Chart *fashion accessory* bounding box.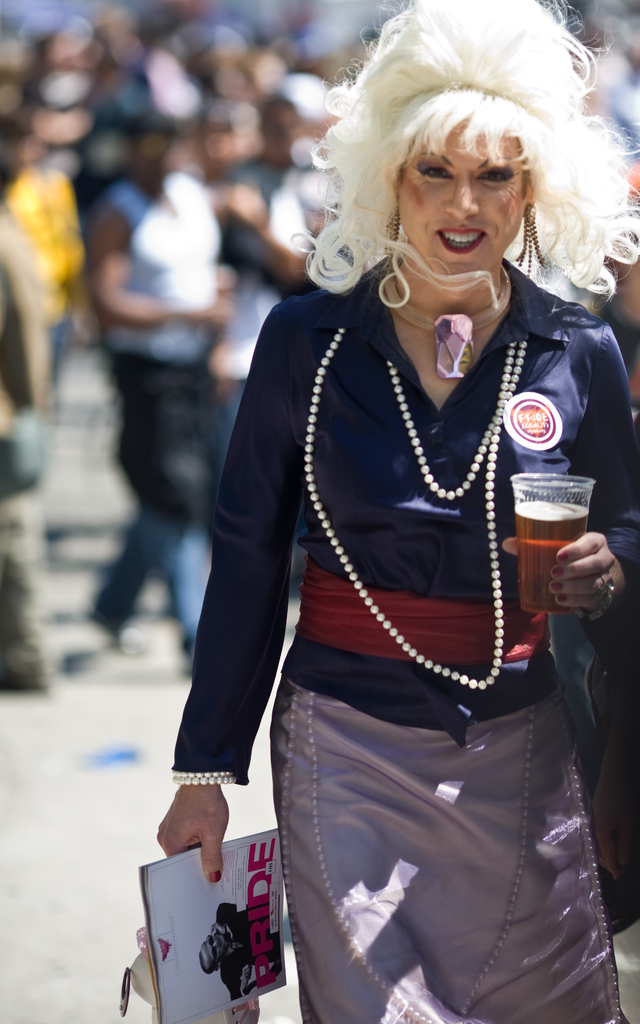
Charted: region(297, 314, 534, 692).
